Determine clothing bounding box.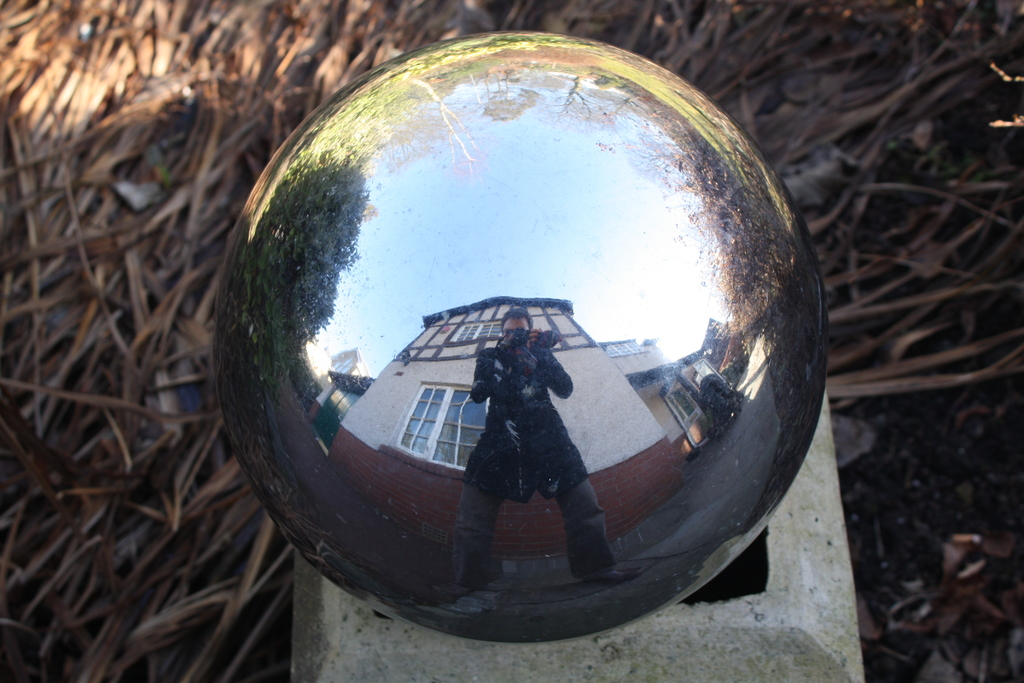
Determined: crop(452, 343, 620, 588).
